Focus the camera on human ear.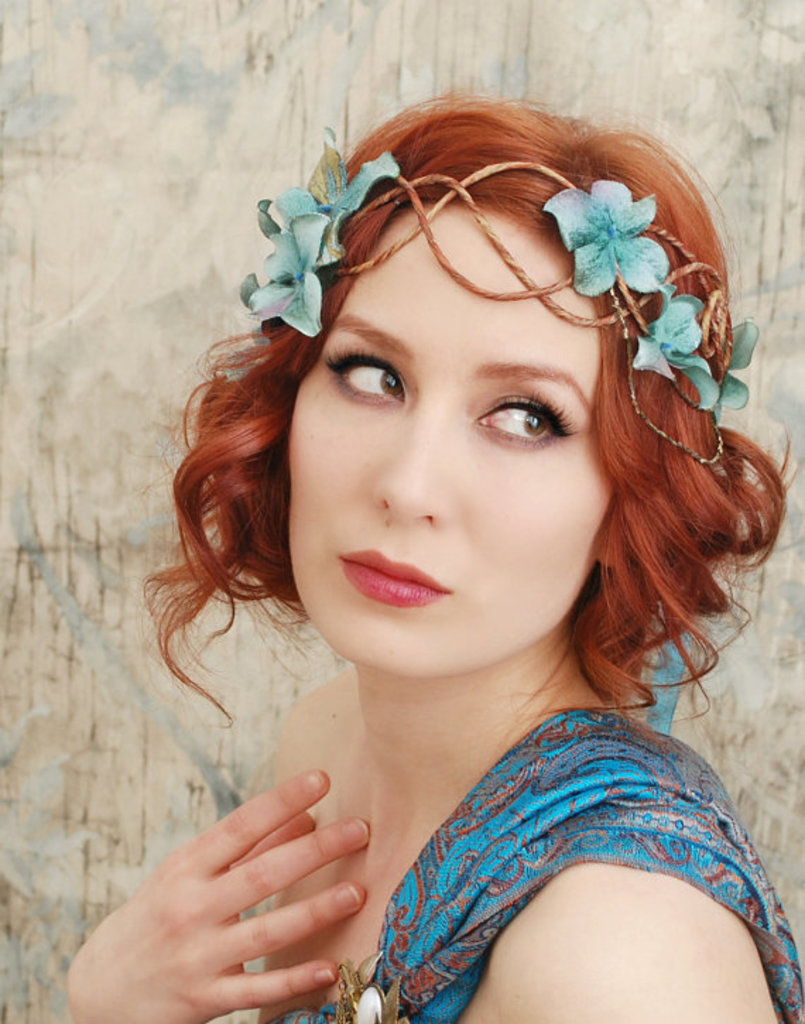
Focus region: <bbox>596, 531, 619, 564</bbox>.
